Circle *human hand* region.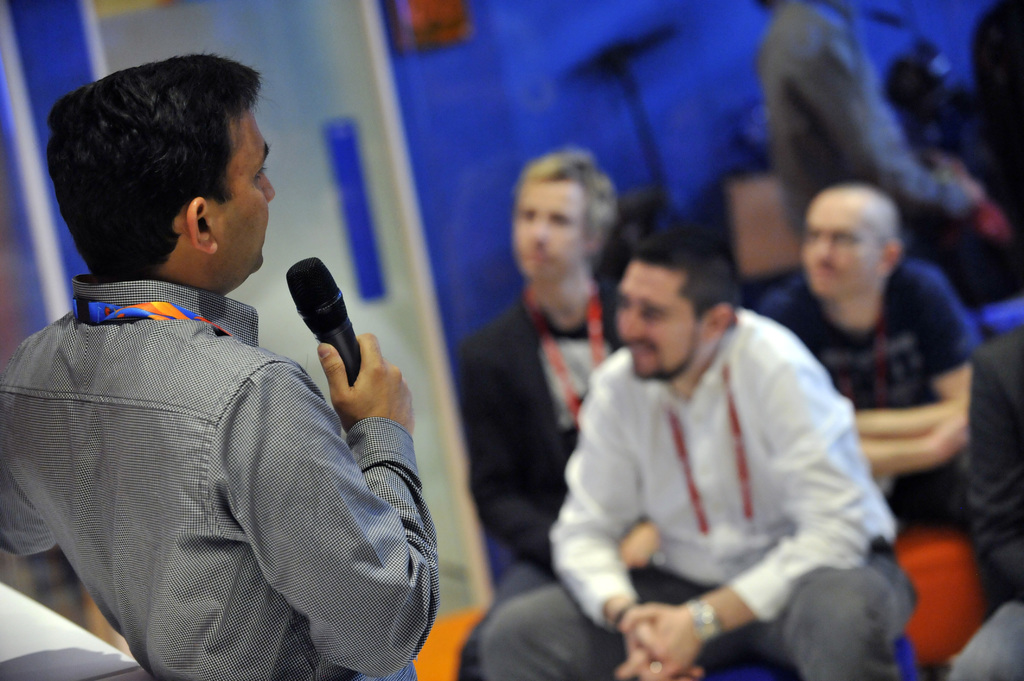
Region: BBox(302, 319, 414, 459).
